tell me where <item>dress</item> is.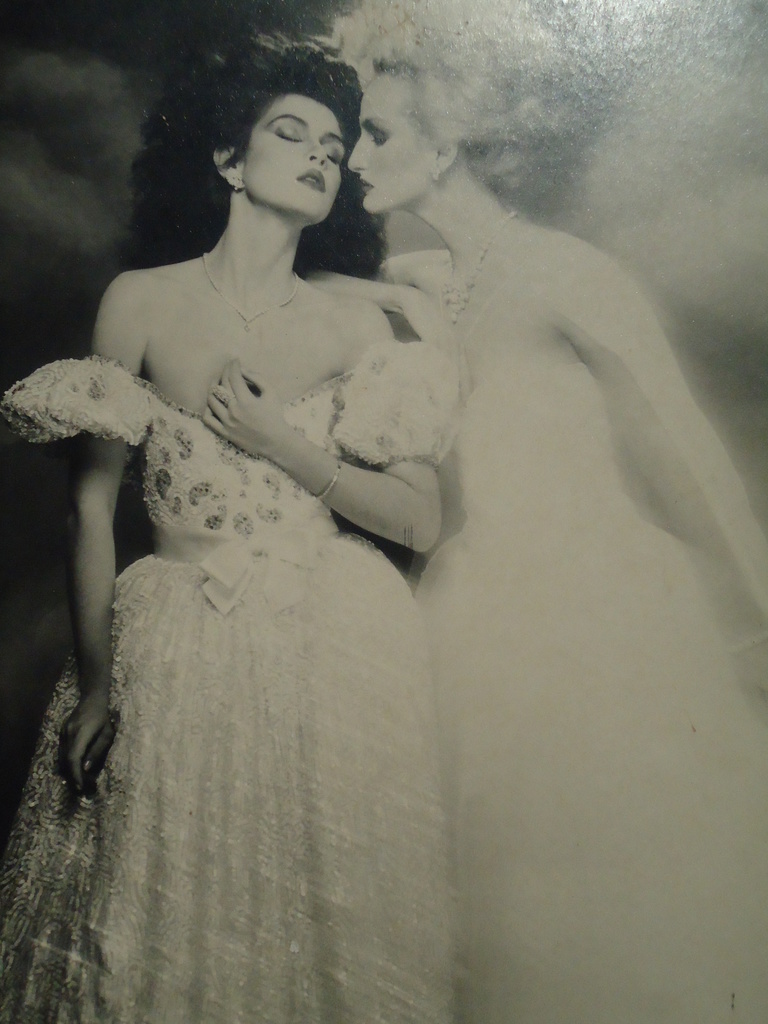
<item>dress</item> is at (0, 337, 464, 1023).
